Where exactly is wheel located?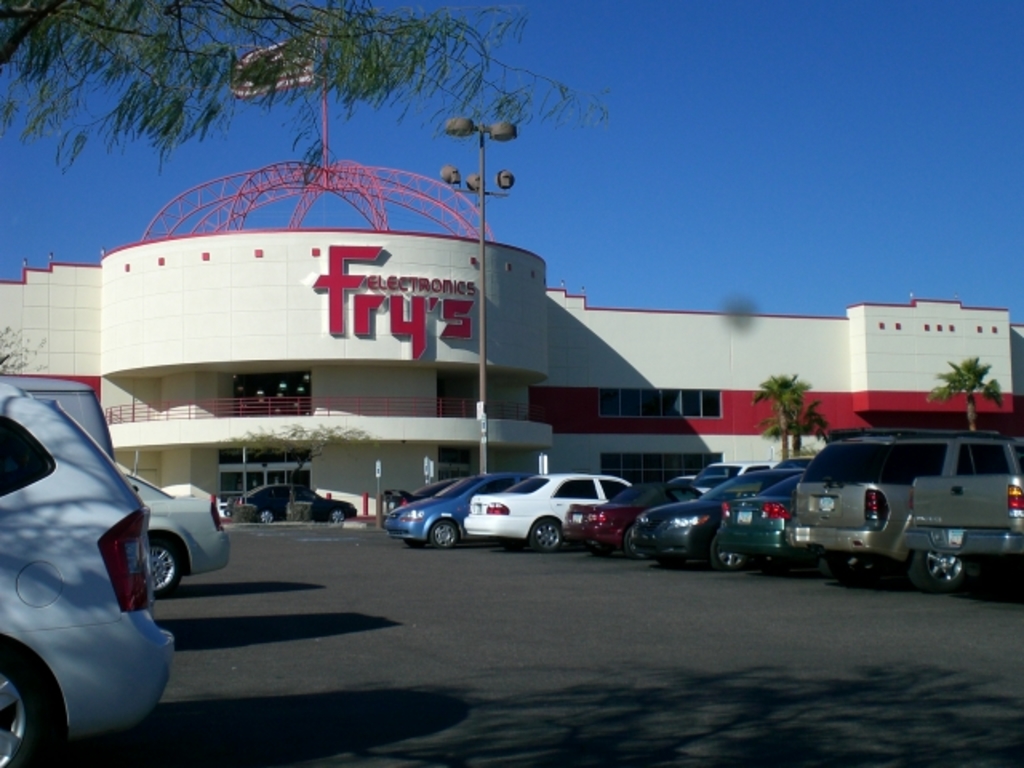
Its bounding box is locate(829, 552, 880, 584).
